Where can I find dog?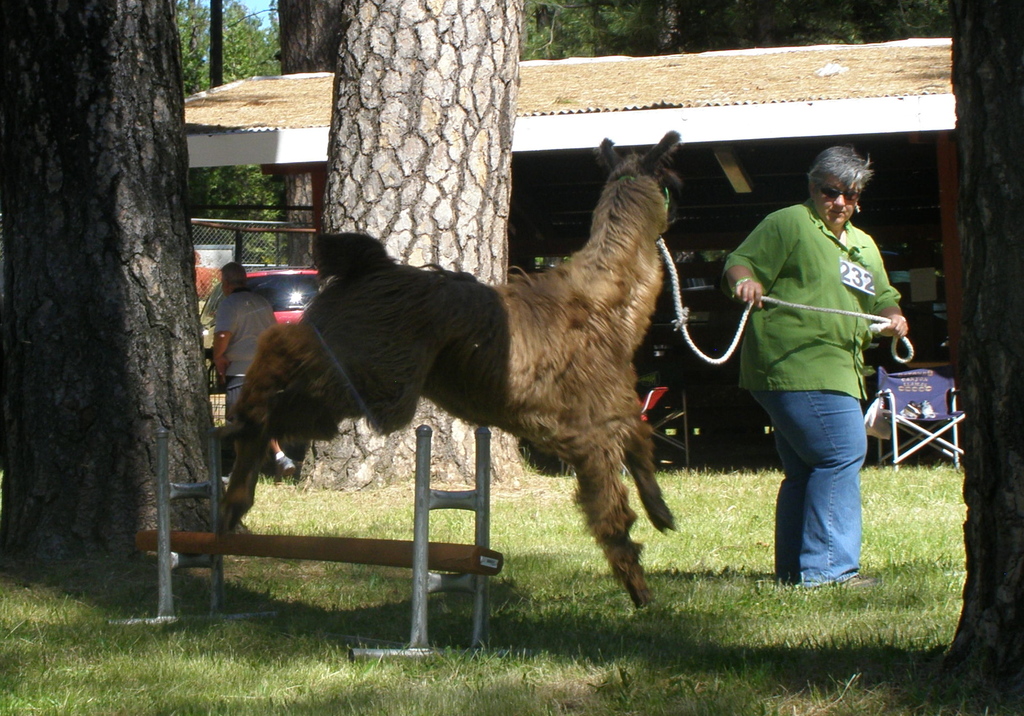
You can find it at [left=220, top=131, right=688, bottom=610].
